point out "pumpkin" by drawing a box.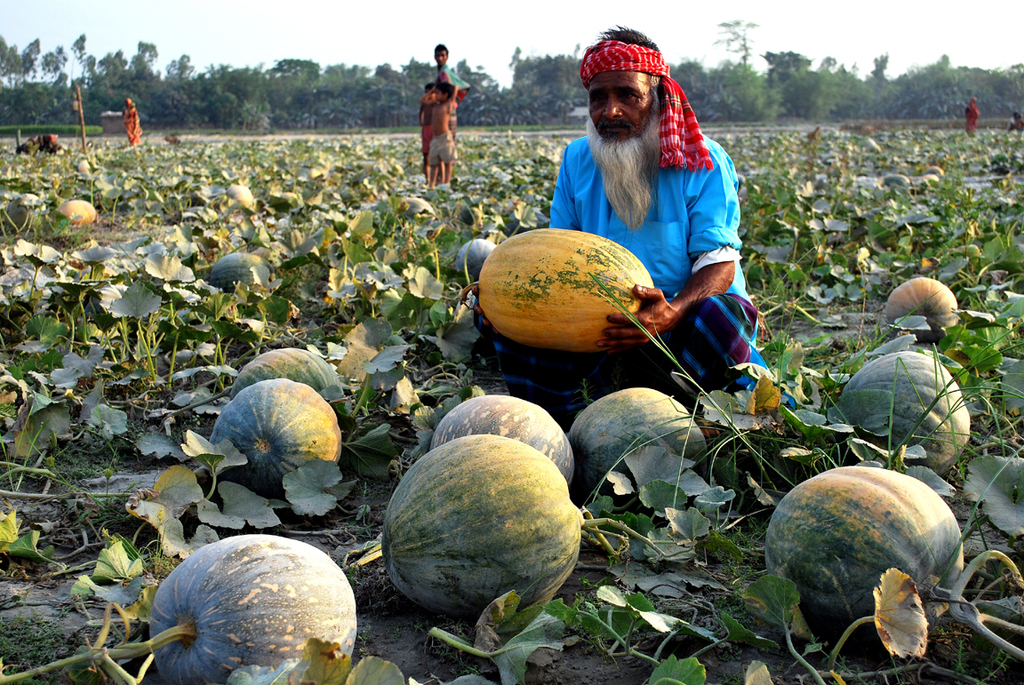
(129,536,361,684).
